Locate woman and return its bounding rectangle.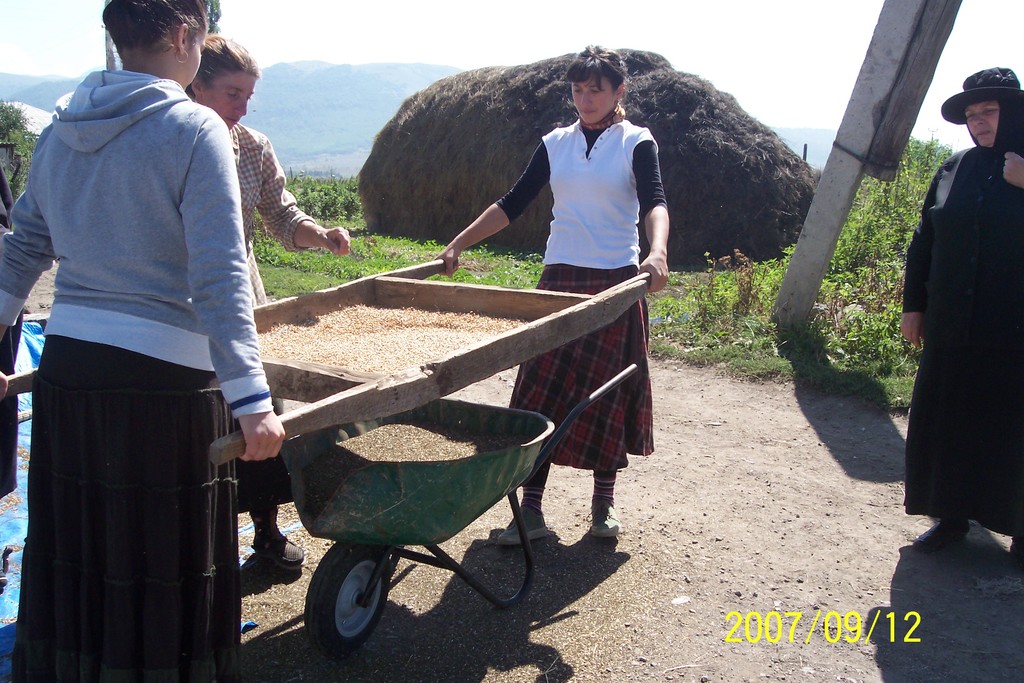
{"left": 178, "top": 34, "right": 356, "bottom": 308}.
